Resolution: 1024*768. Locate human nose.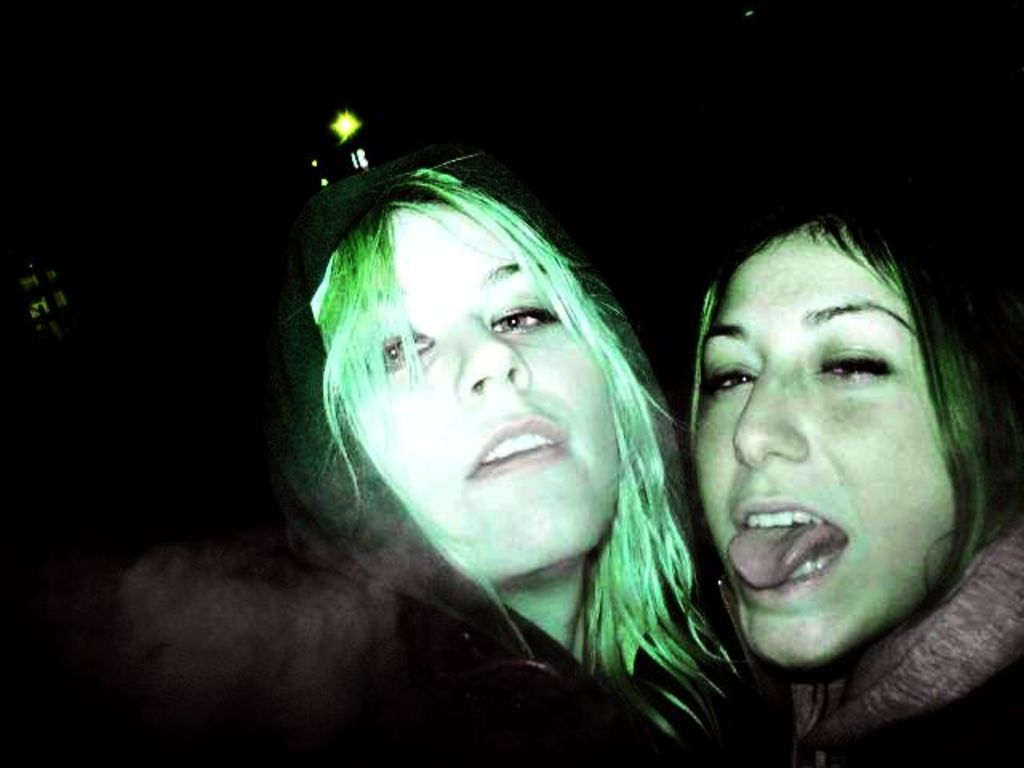
454,314,531,400.
